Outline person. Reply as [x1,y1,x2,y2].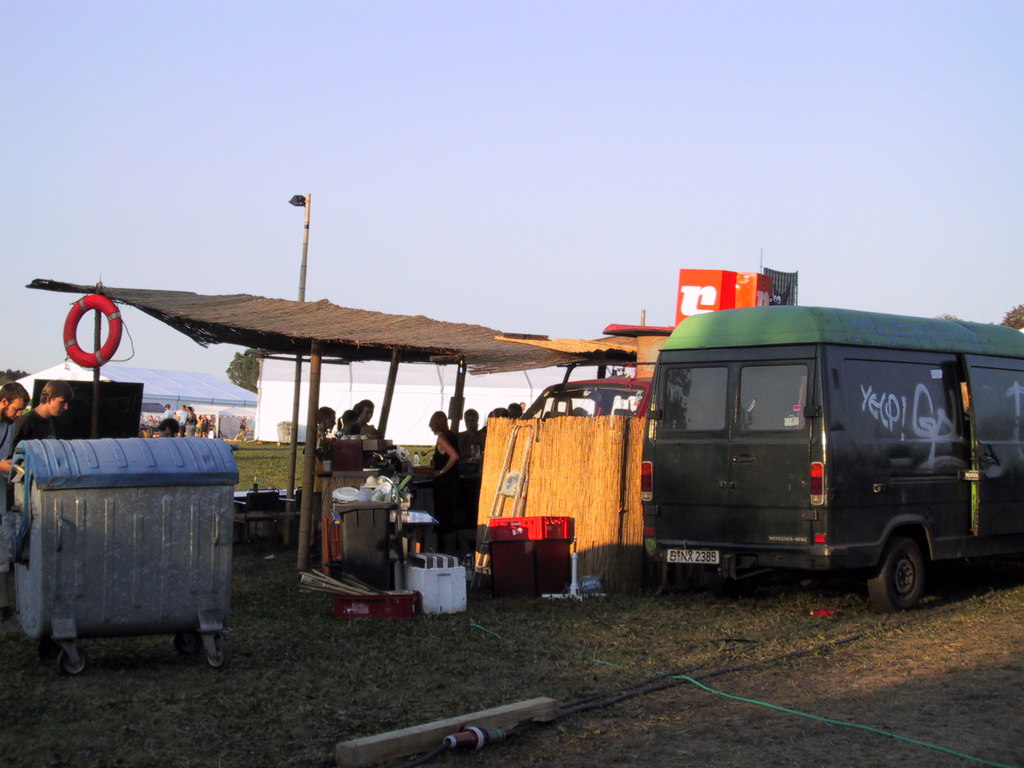
[307,408,339,457].
